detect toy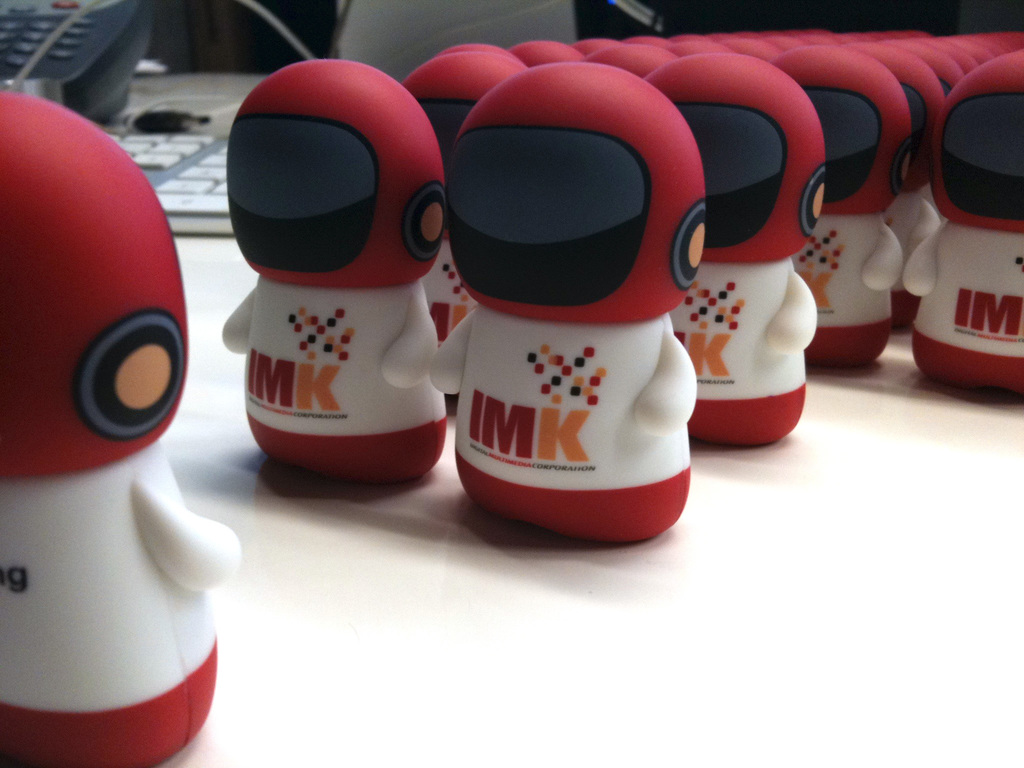
pyautogui.locateOnScreen(666, 39, 723, 56)
